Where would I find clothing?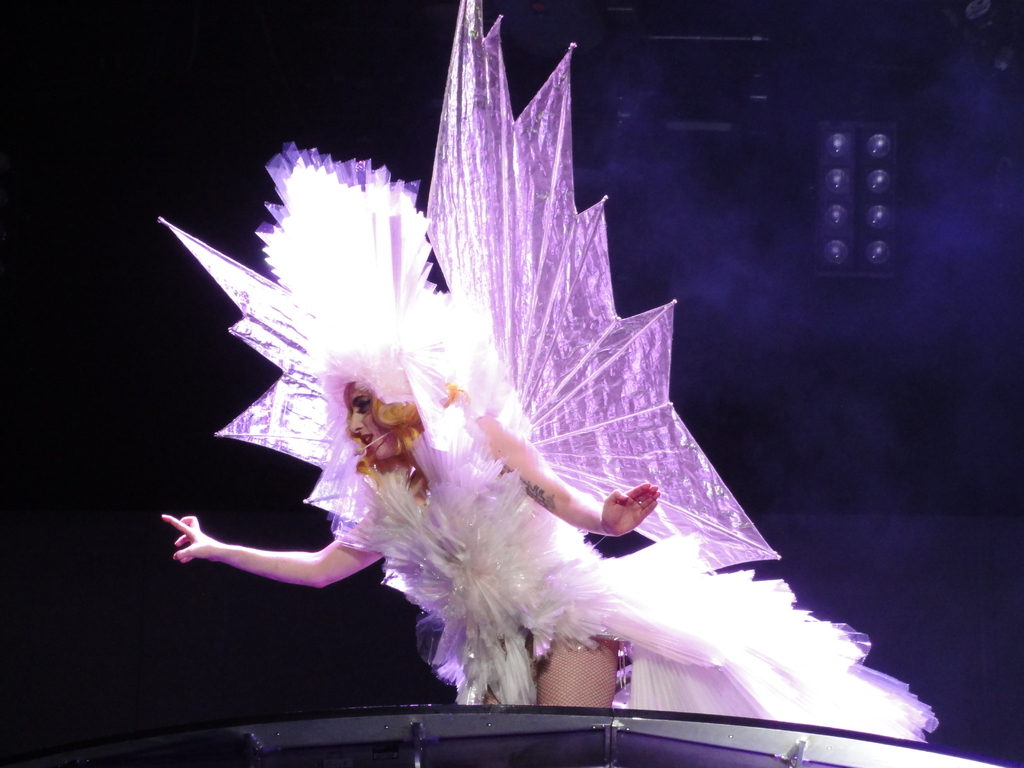
At box(171, 72, 866, 704).
